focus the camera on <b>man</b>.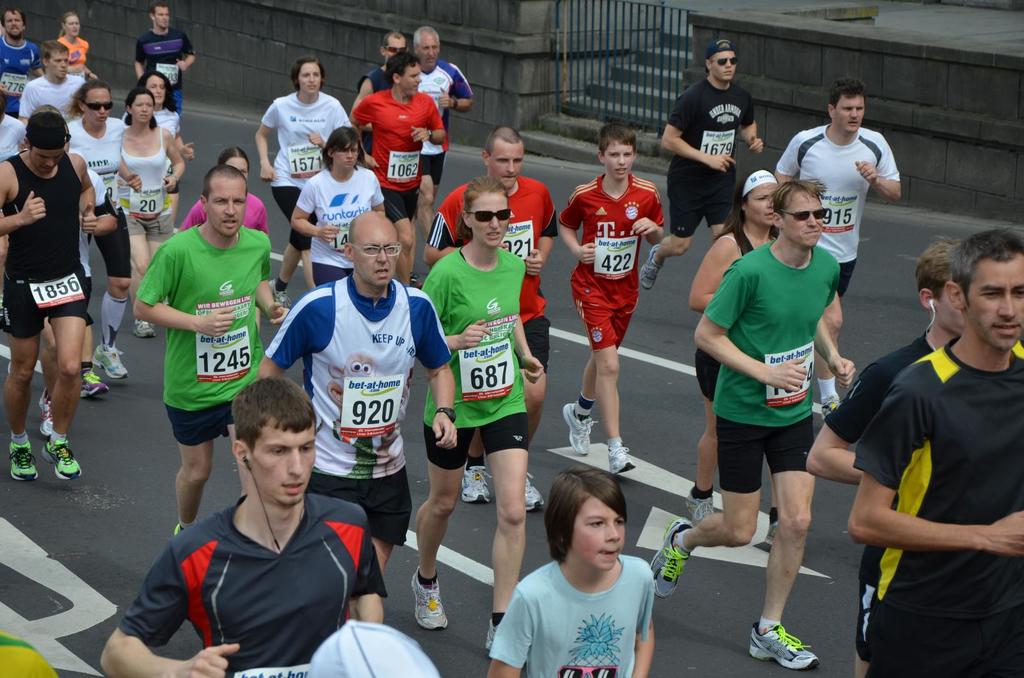
Focus region: box(95, 374, 388, 677).
